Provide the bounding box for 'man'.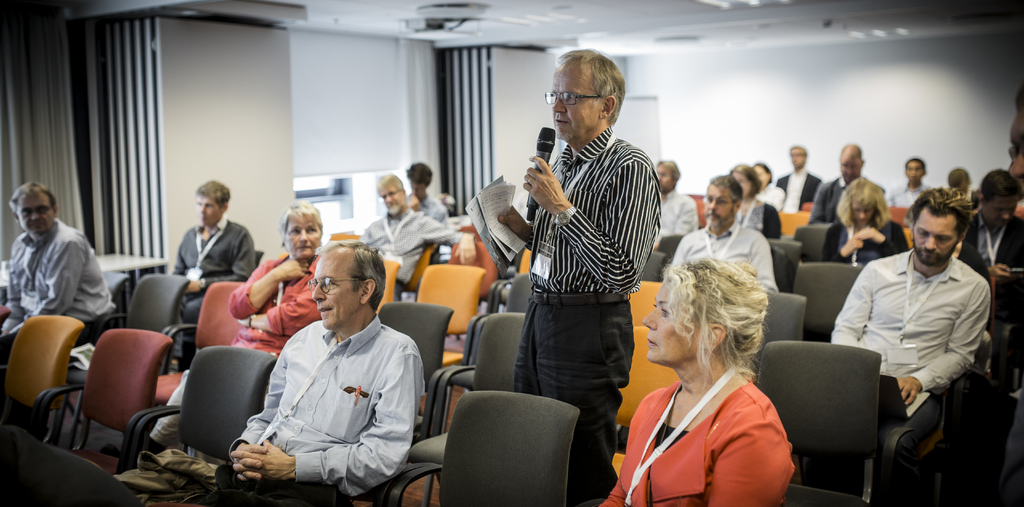
355, 168, 477, 303.
